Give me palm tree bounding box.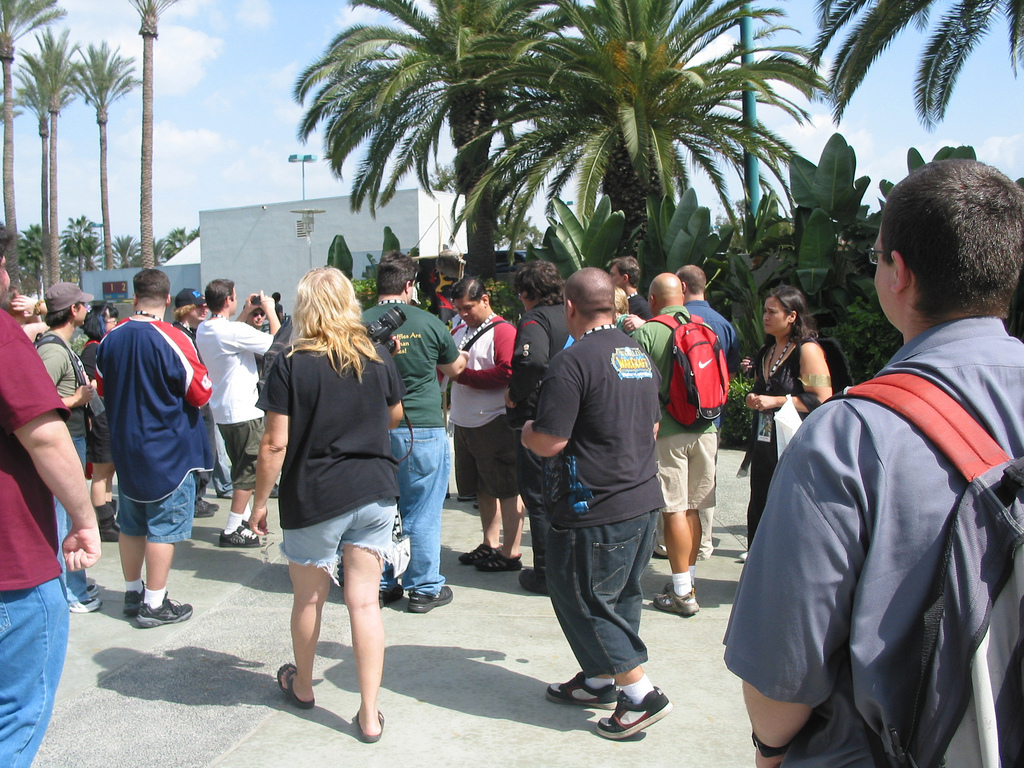
(left=29, top=23, right=78, bottom=309).
